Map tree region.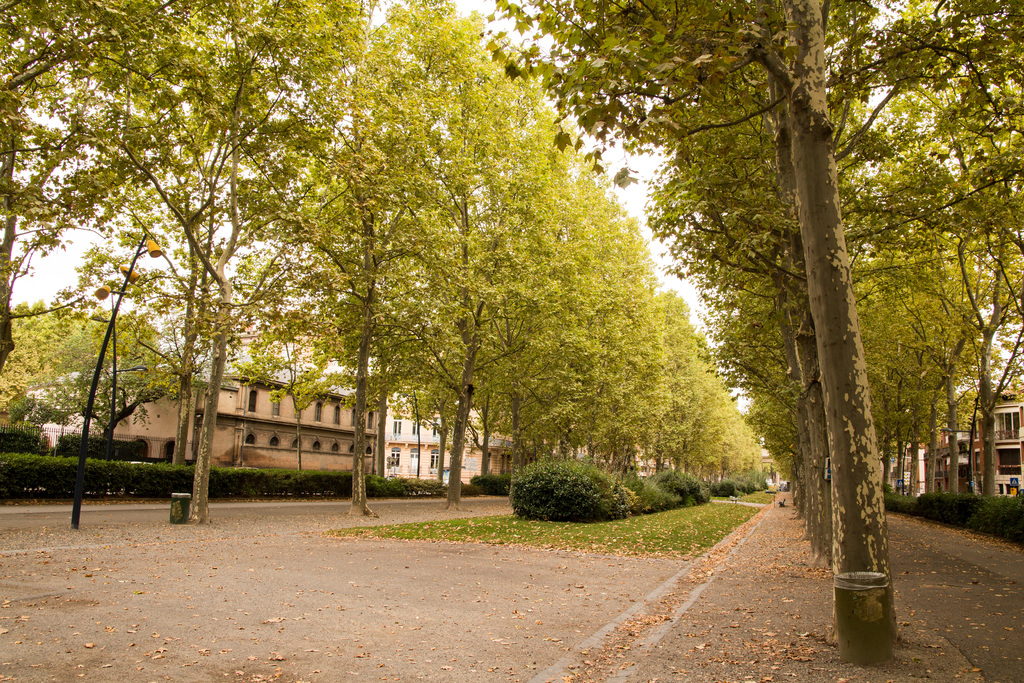
Mapped to [895,331,956,495].
